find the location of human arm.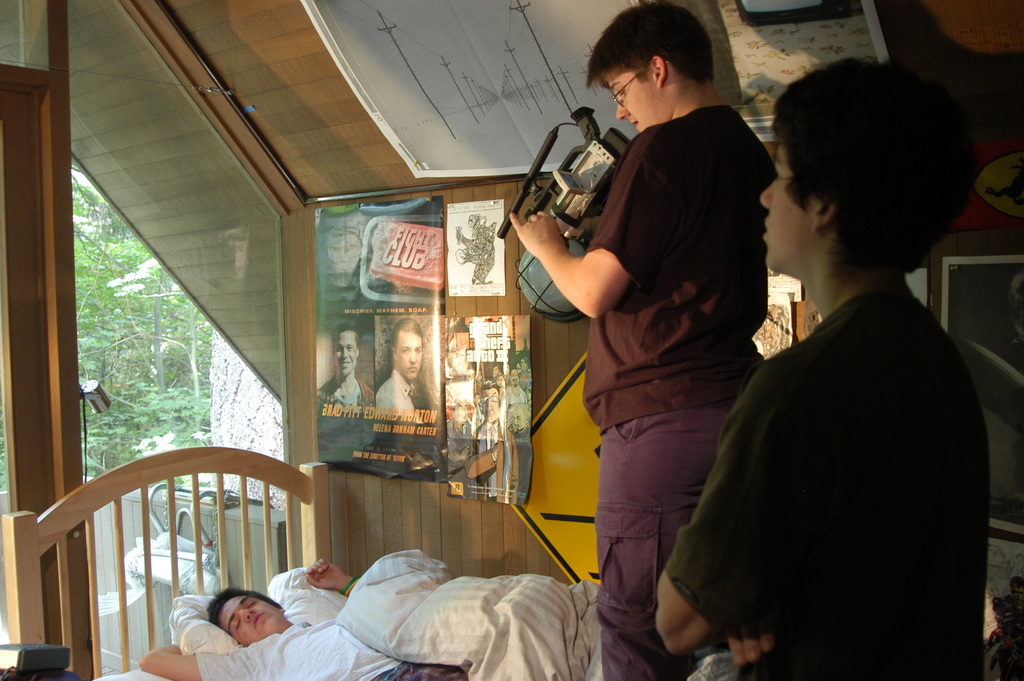
Location: locate(729, 636, 766, 659).
